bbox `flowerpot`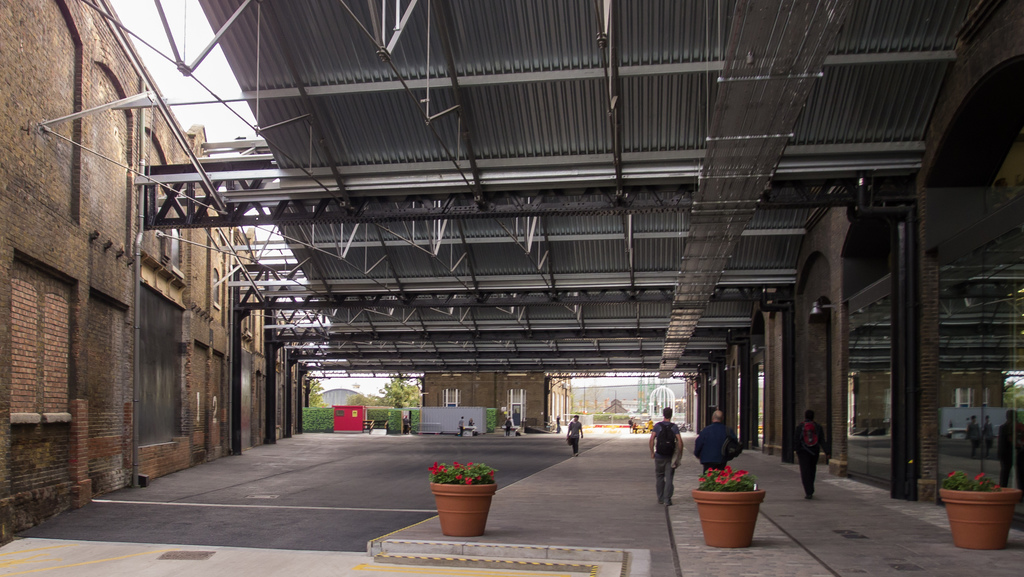
[430,483,498,540]
